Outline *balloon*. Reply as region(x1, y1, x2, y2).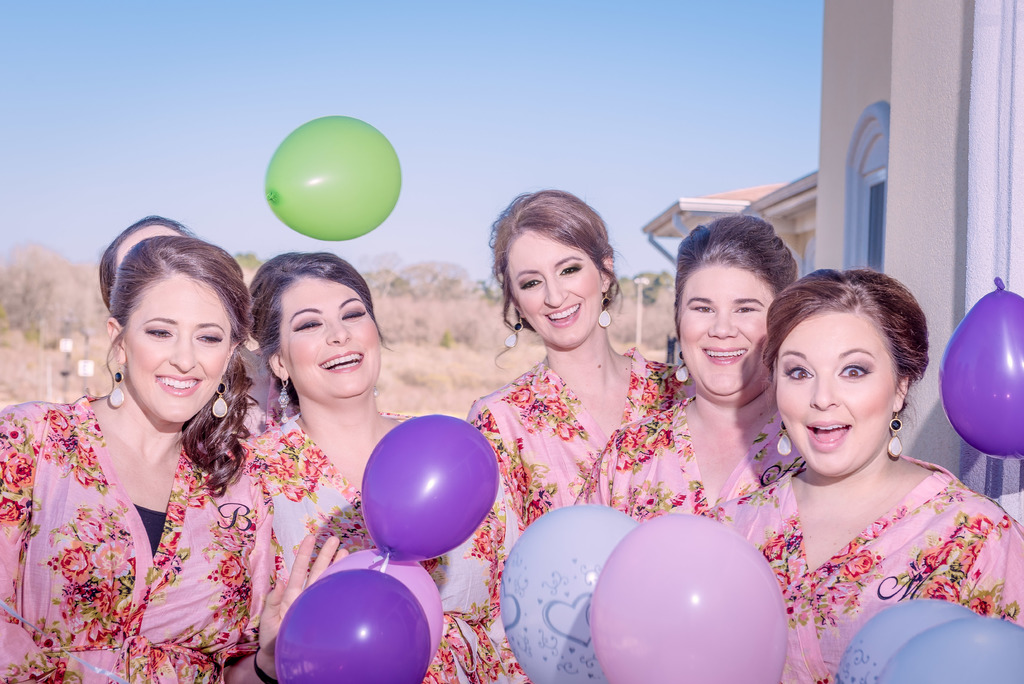
region(591, 510, 792, 683).
